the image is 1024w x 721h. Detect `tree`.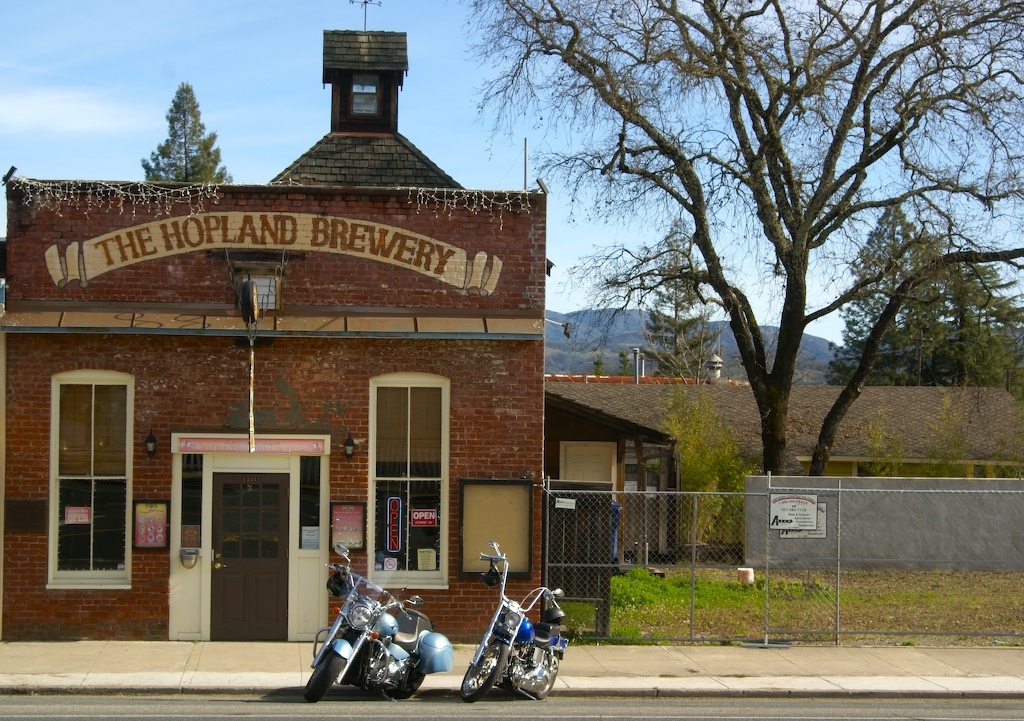
Detection: 631/211/727/383.
